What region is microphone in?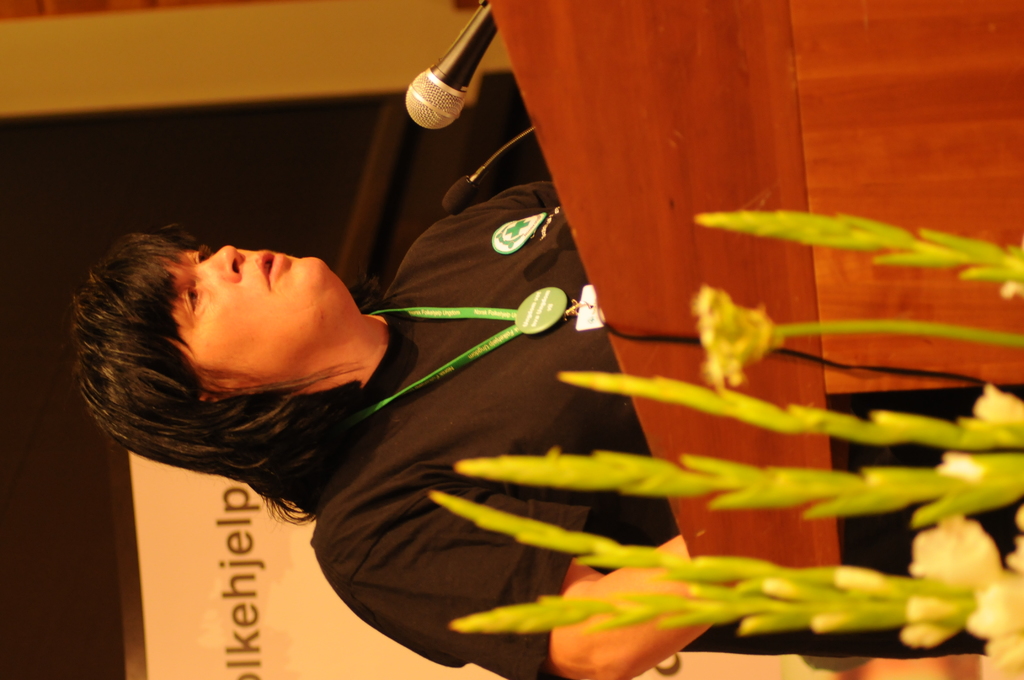
pyautogui.locateOnScreen(403, 0, 504, 129).
